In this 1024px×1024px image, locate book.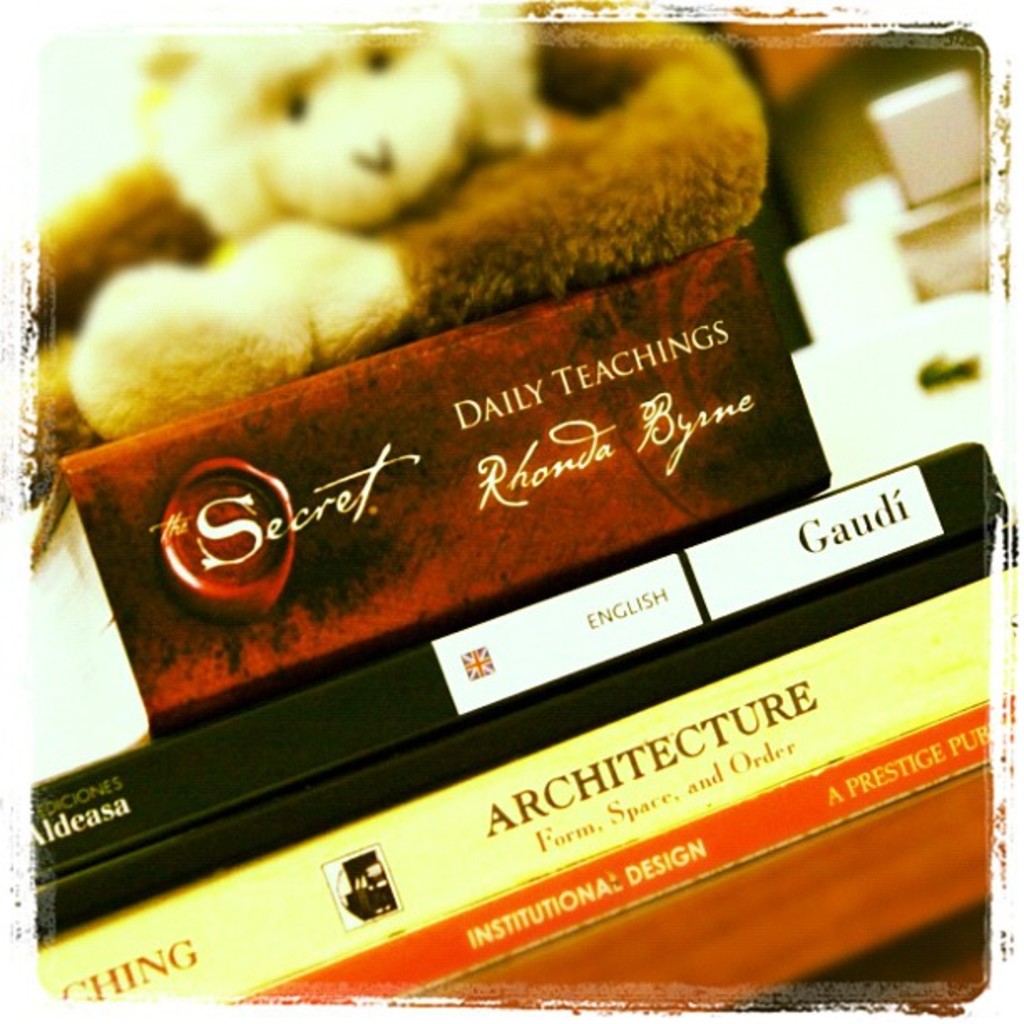
Bounding box: 226, 698, 1017, 1006.
